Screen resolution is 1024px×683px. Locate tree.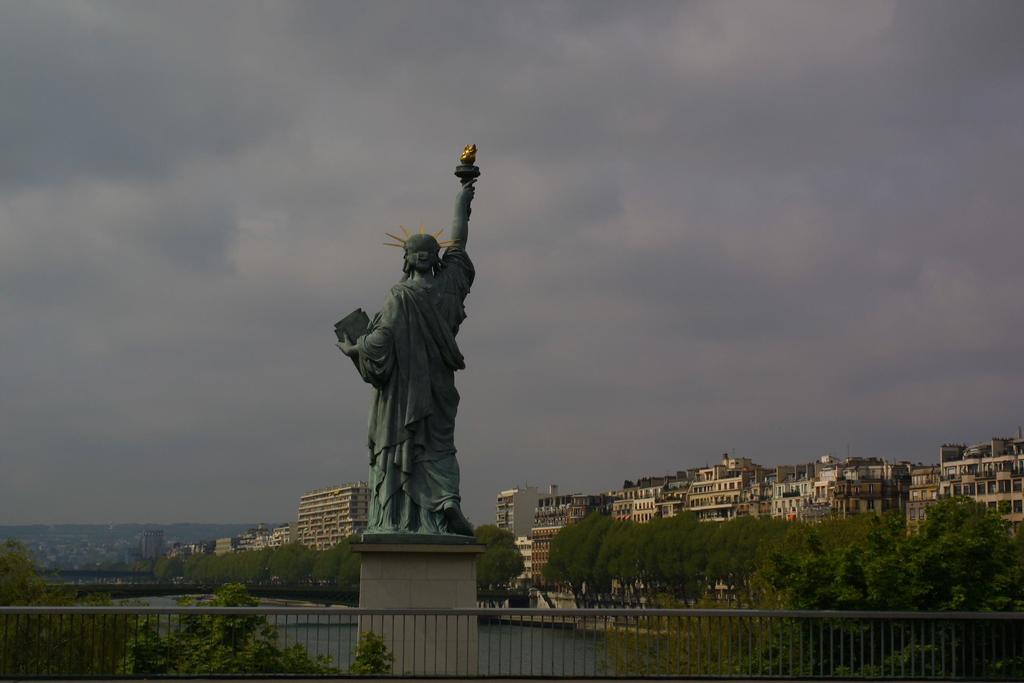
bbox=(539, 506, 603, 616).
